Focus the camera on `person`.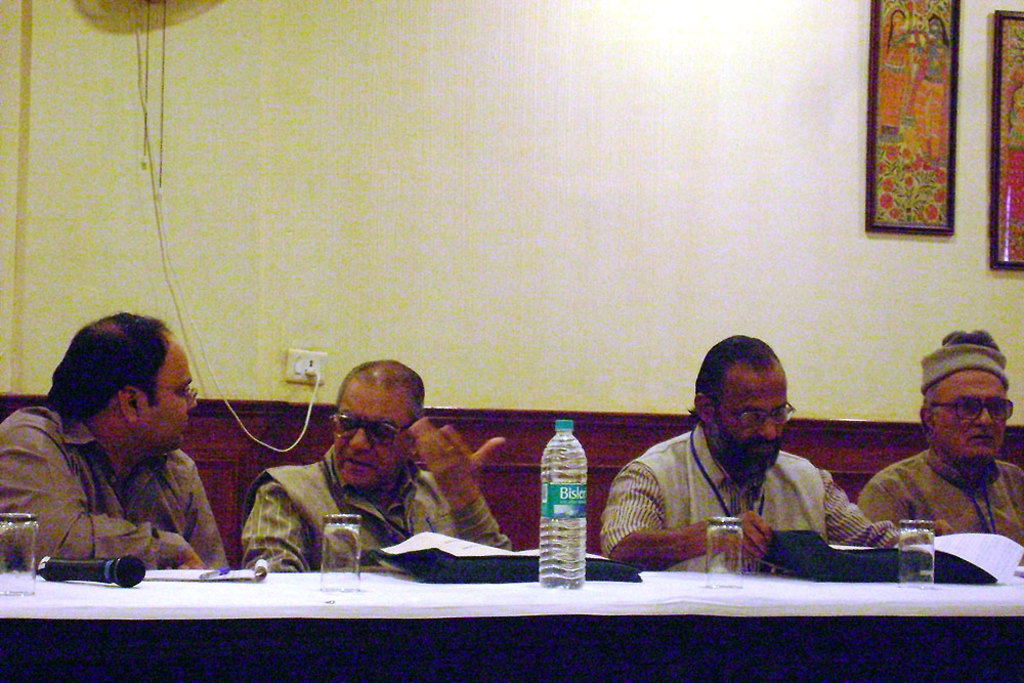
Focus region: x1=612 y1=340 x2=945 y2=570.
